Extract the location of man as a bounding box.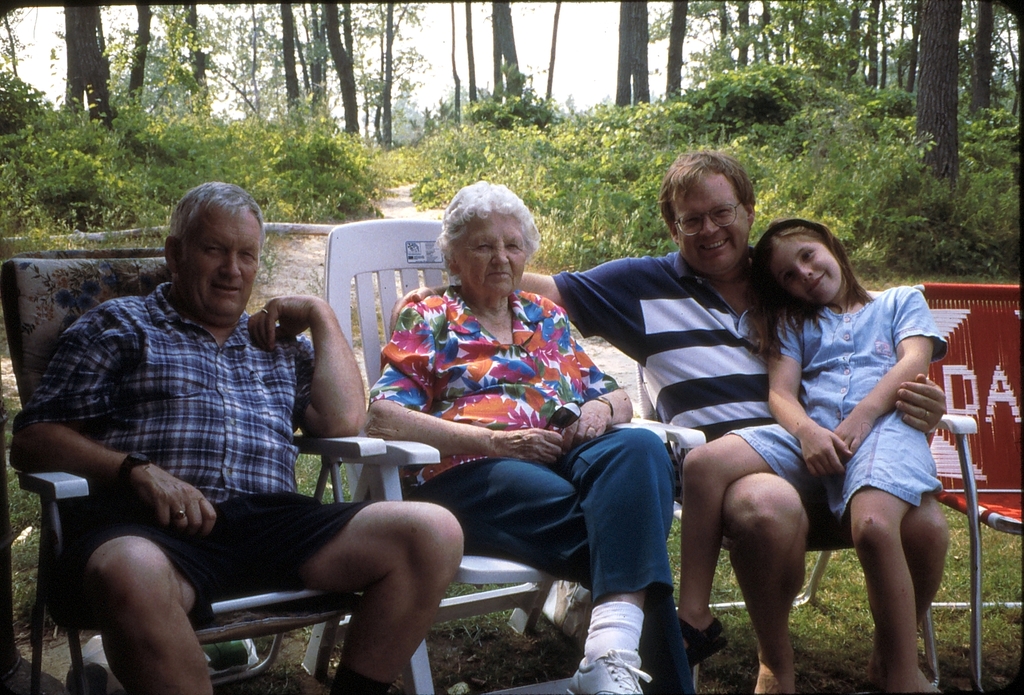
pyautogui.locateOnScreen(39, 195, 512, 686).
